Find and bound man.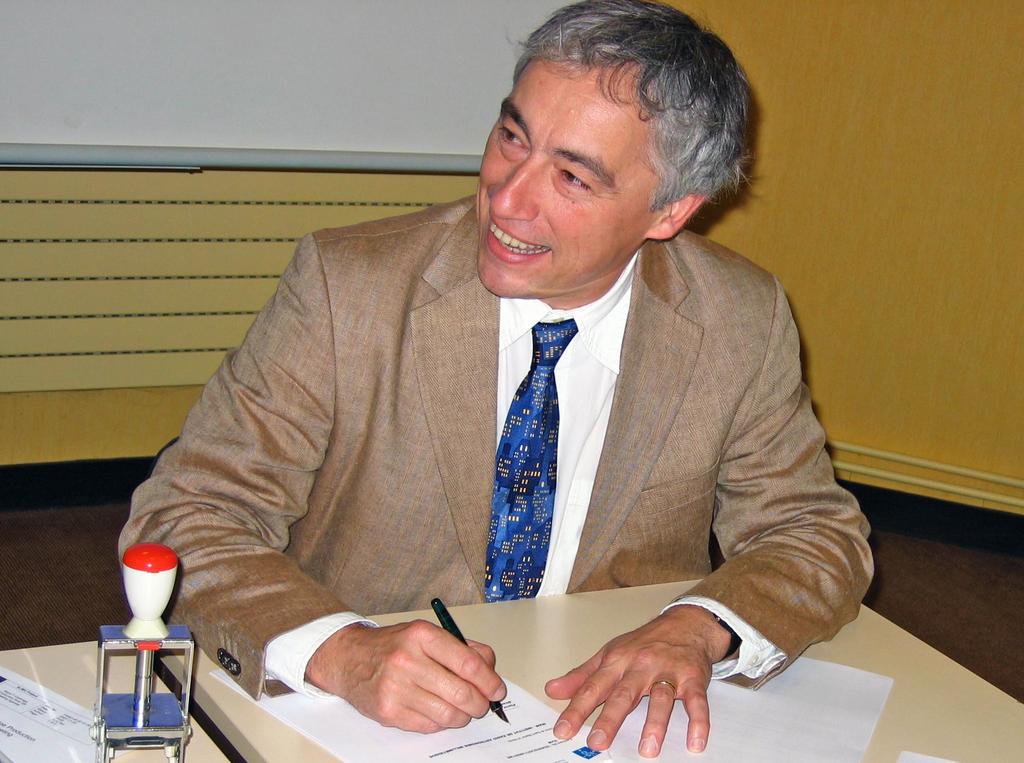
Bound: locate(115, 0, 882, 757).
